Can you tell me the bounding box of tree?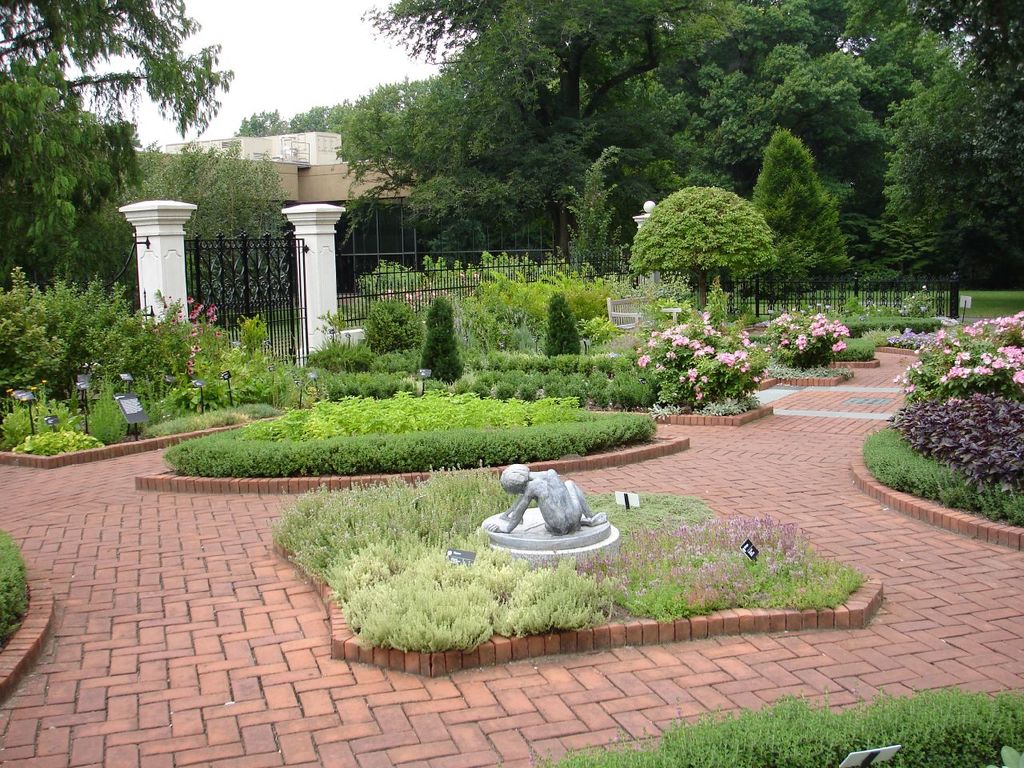
x1=858, y1=79, x2=983, y2=272.
